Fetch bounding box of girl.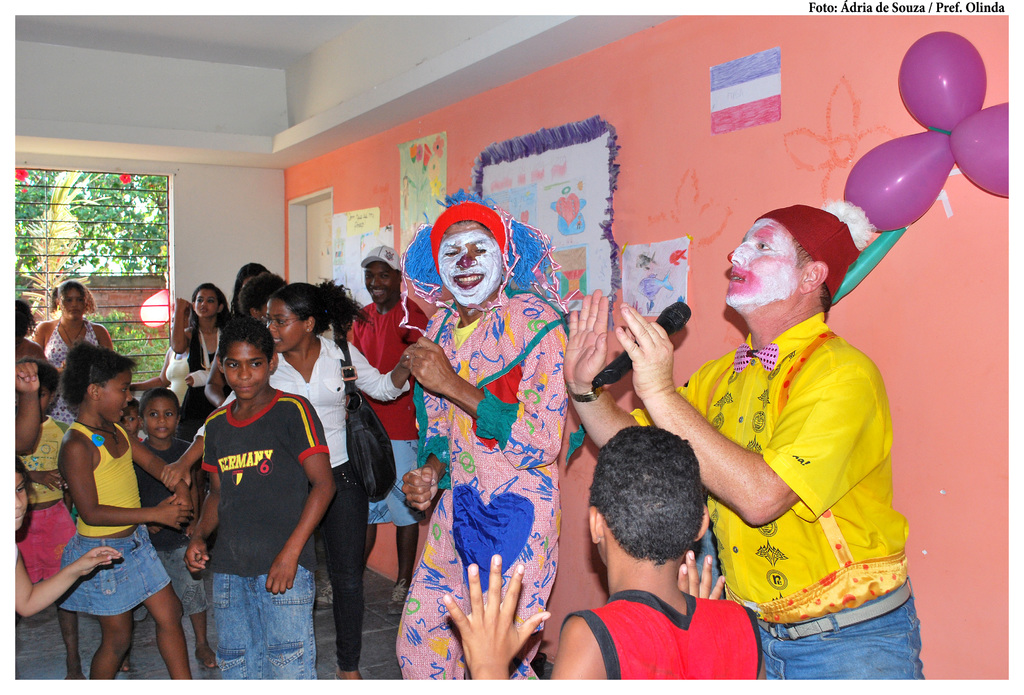
Bbox: {"left": 170, "top": 283, "right": 229, "bottom": 440}.
